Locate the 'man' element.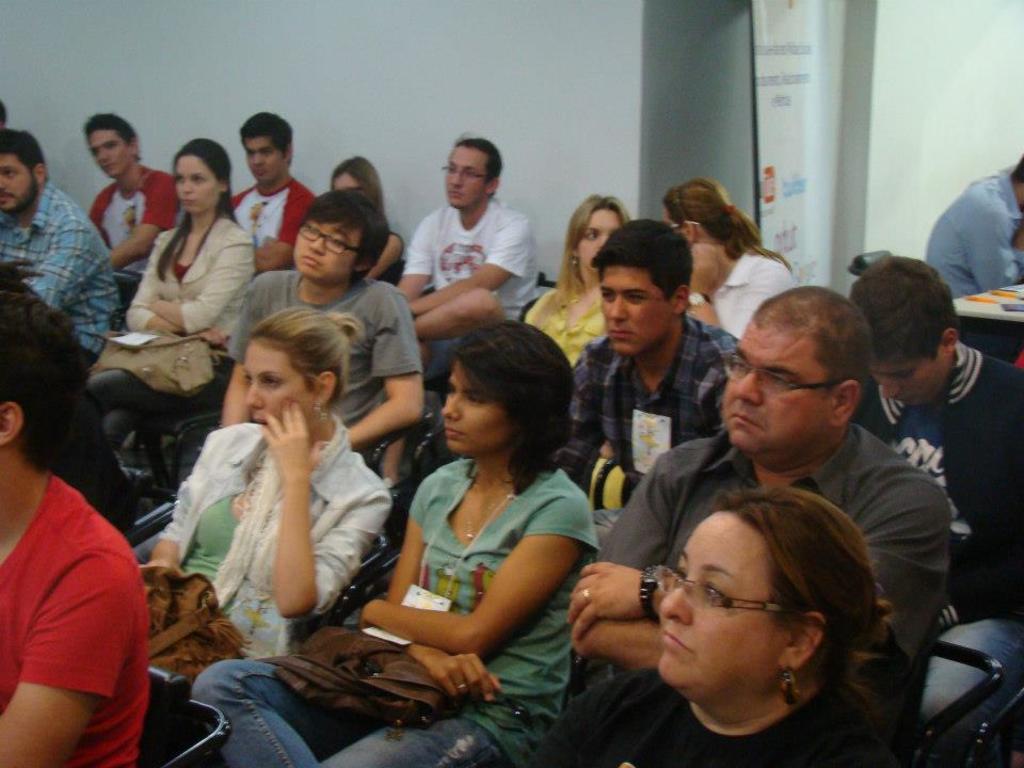
Element bbox: bbox(546, 219, 745, 545).
